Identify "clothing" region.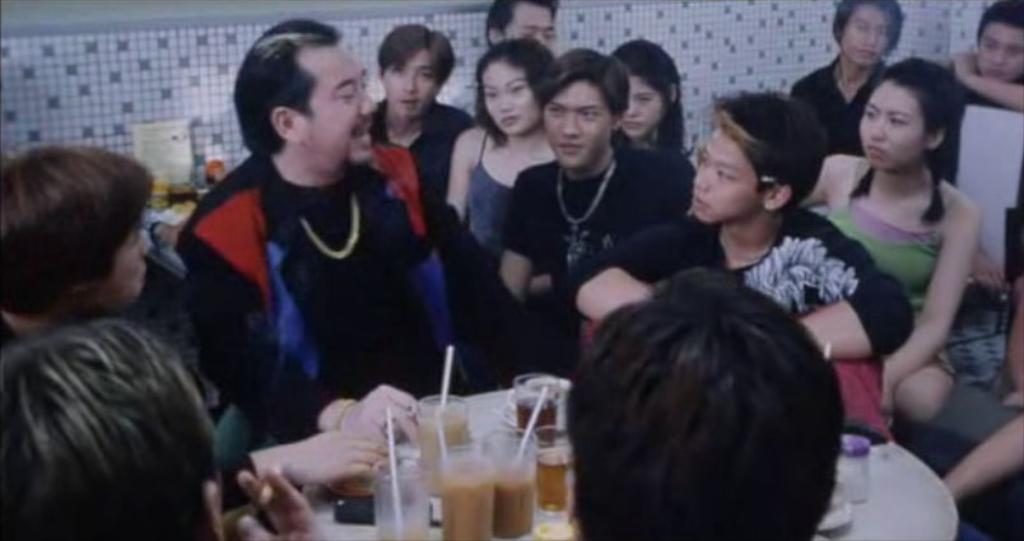
Region: (464, 117, 507, 272).
